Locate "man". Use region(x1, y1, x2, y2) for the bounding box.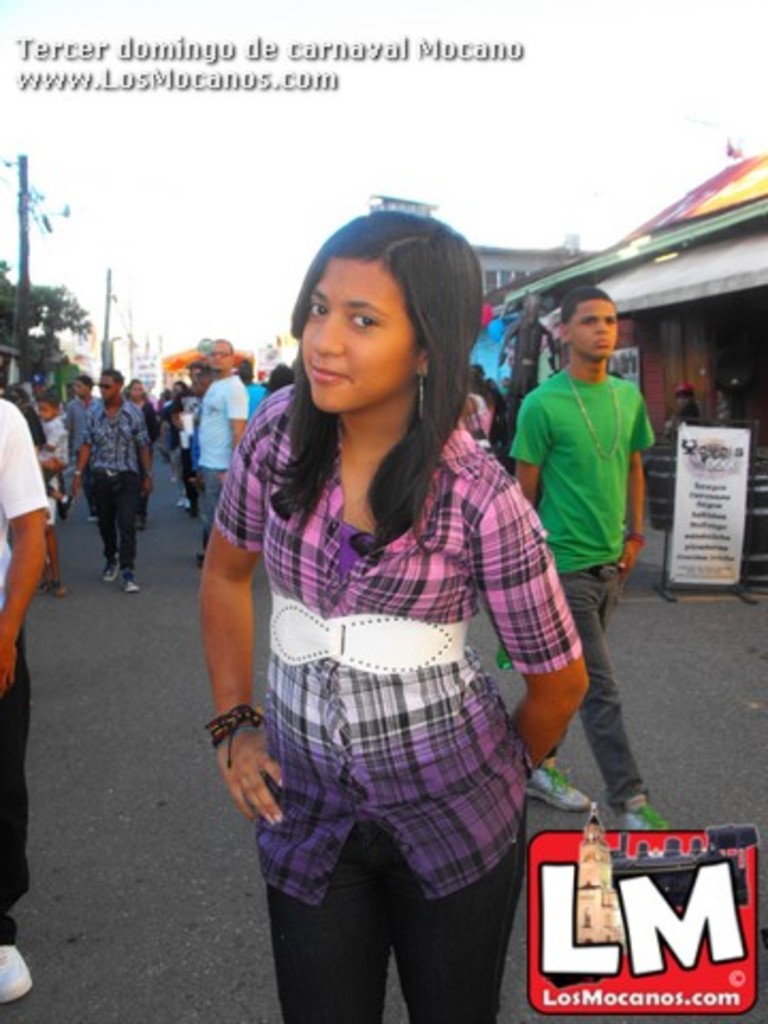
region(194, 335, 245, 555).
